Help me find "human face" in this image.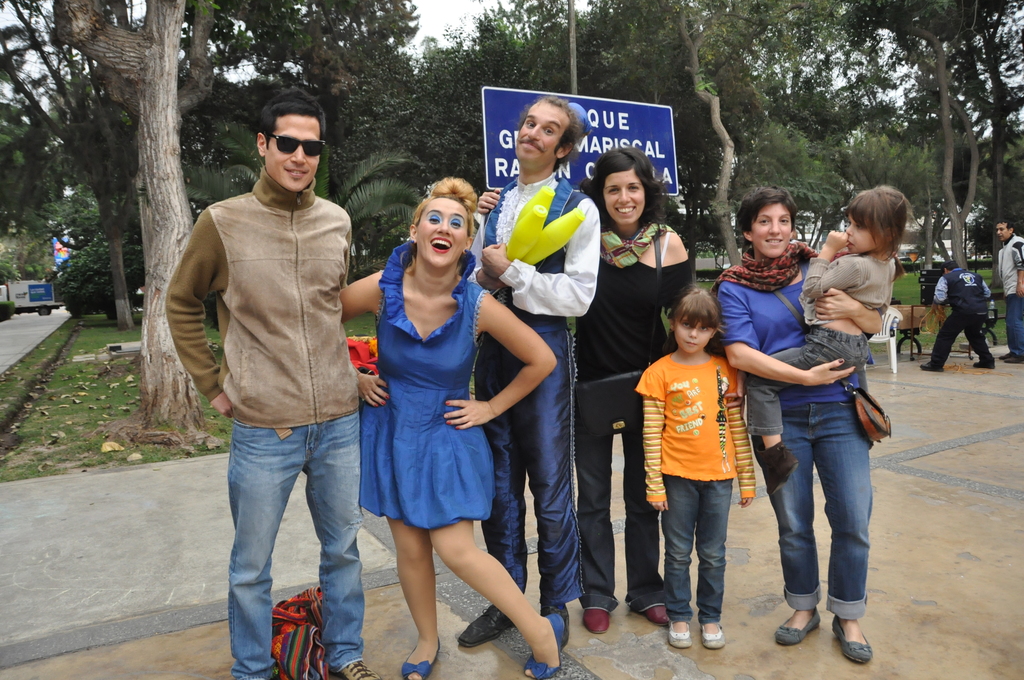
Found it: pyautogui.locateOnScreen(673, 318, 714, 357).
